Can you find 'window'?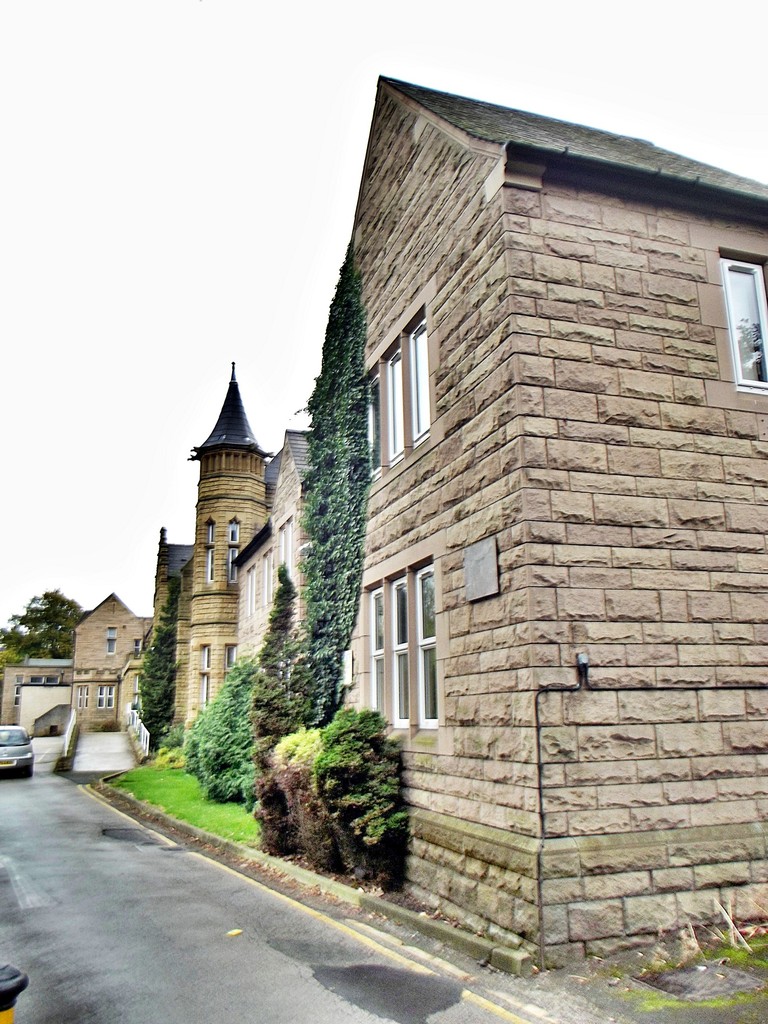
Yes, bounding box: <region>229, 521, 238, 540</region>.
